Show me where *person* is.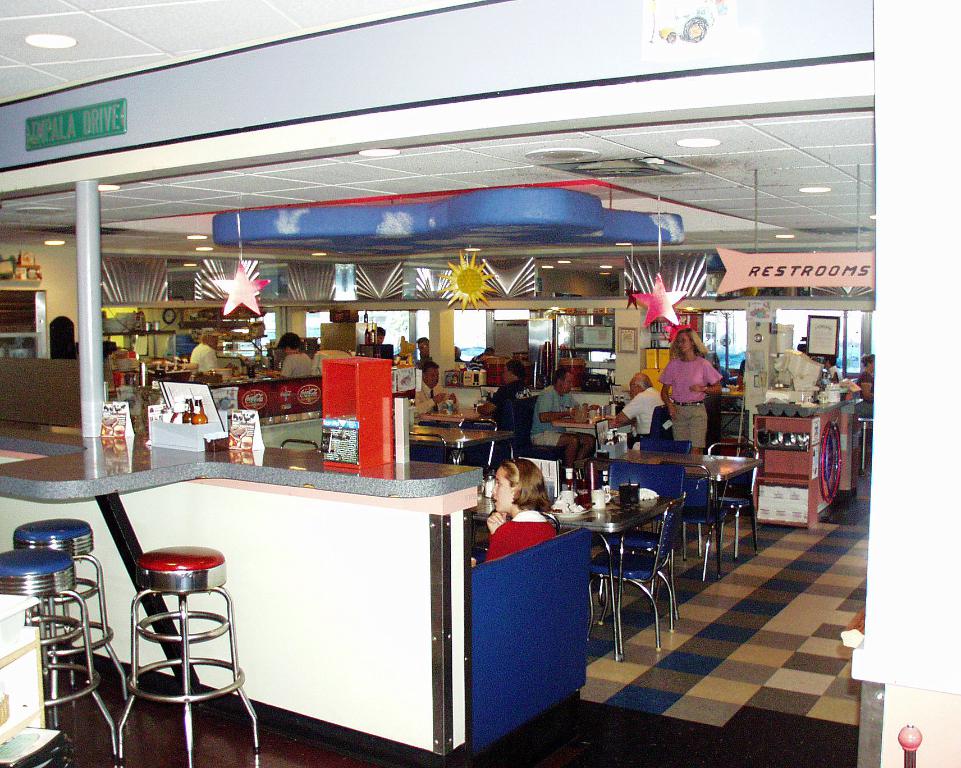
*person* is at 532, 370, 600, 462.
